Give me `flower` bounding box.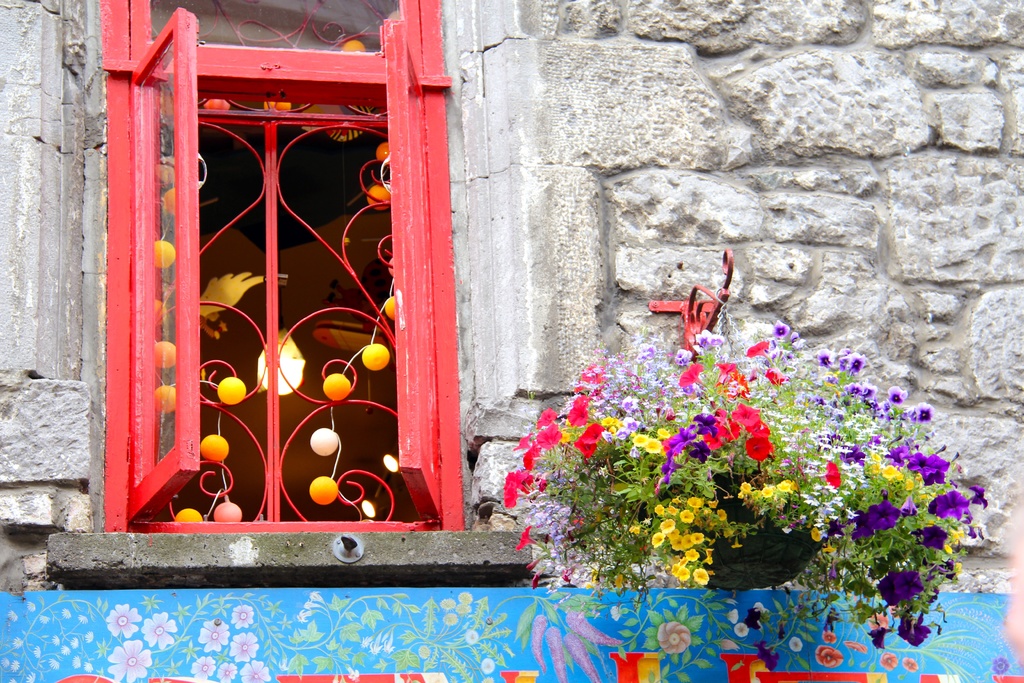
pyautogui.locateOnScreen(811, 645, 842, 665).
